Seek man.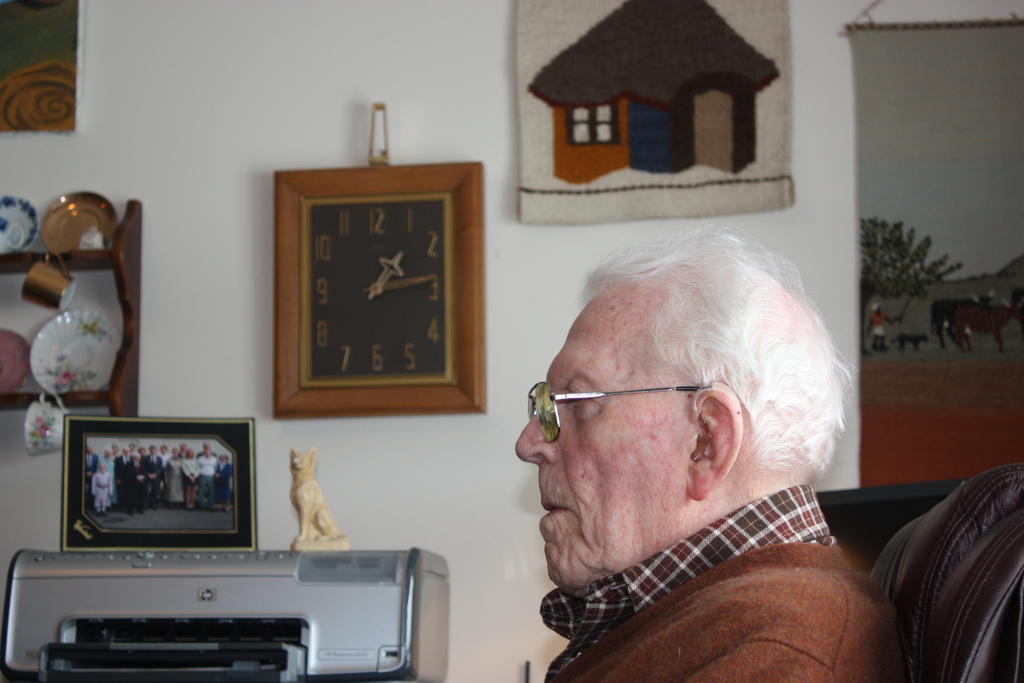
bbox(515, 220, 908, 682).
